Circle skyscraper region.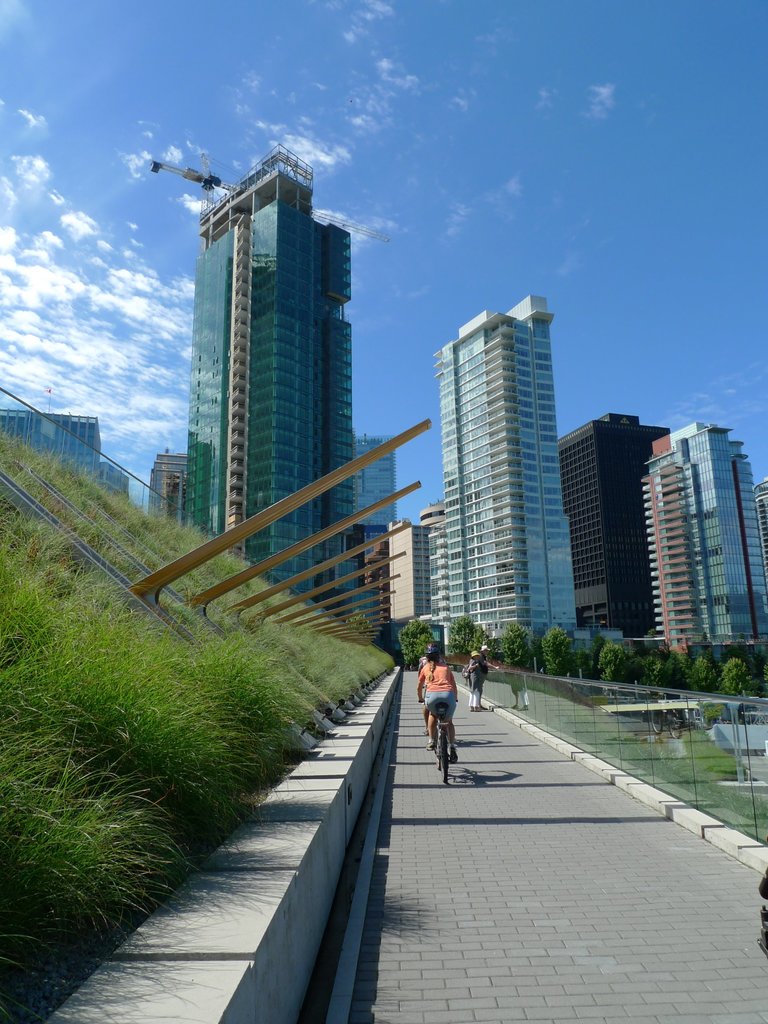
Region: rect(180, 140, 369, 632).
